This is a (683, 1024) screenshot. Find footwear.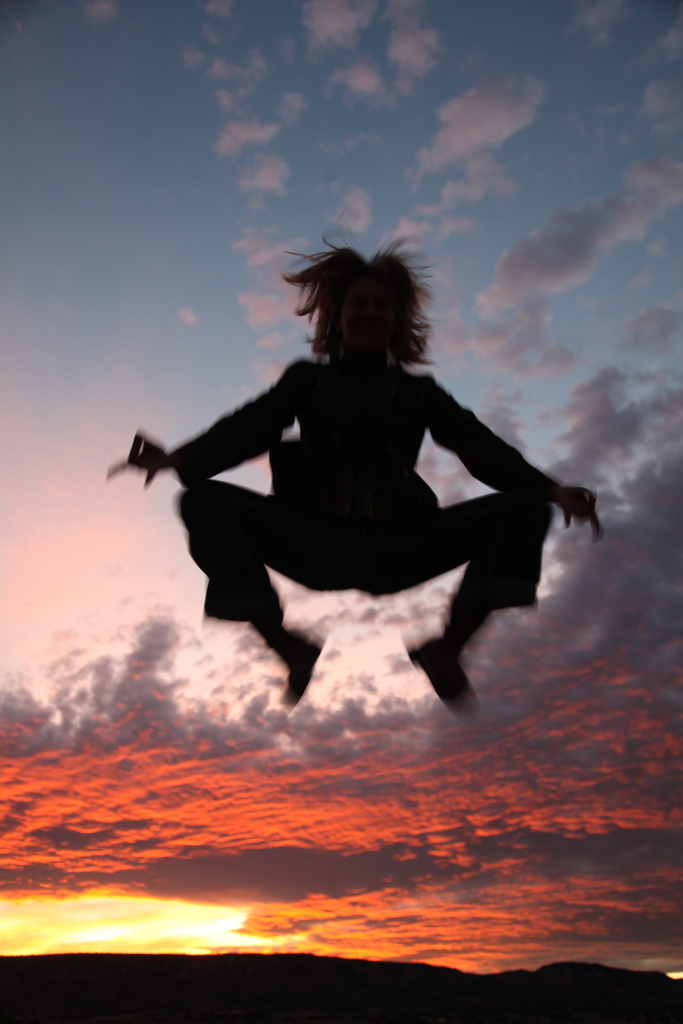
Bounding box: crop(270, 634, 315, 714).
